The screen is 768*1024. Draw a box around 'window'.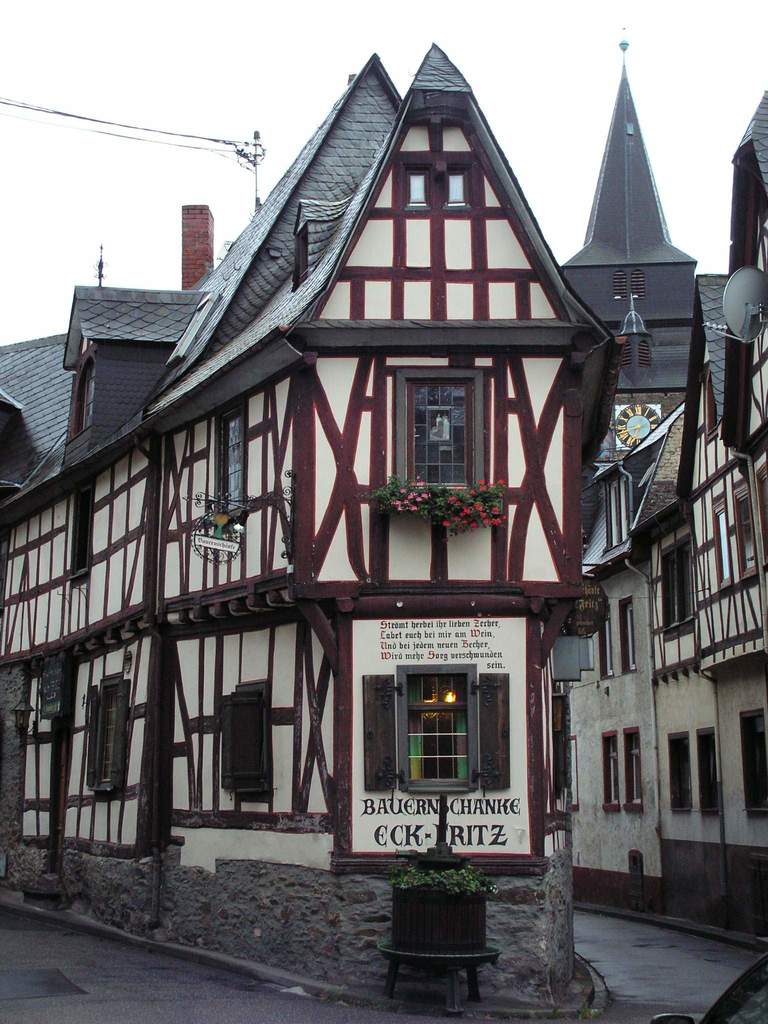
234:685:274:797.
